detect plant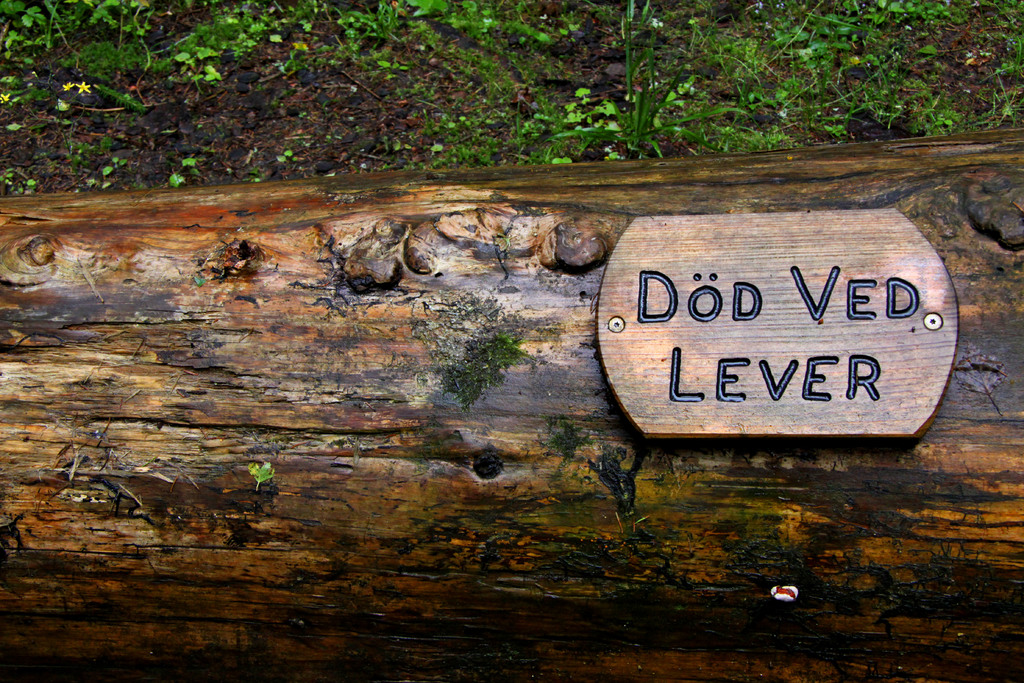
[33,150,49,160]
